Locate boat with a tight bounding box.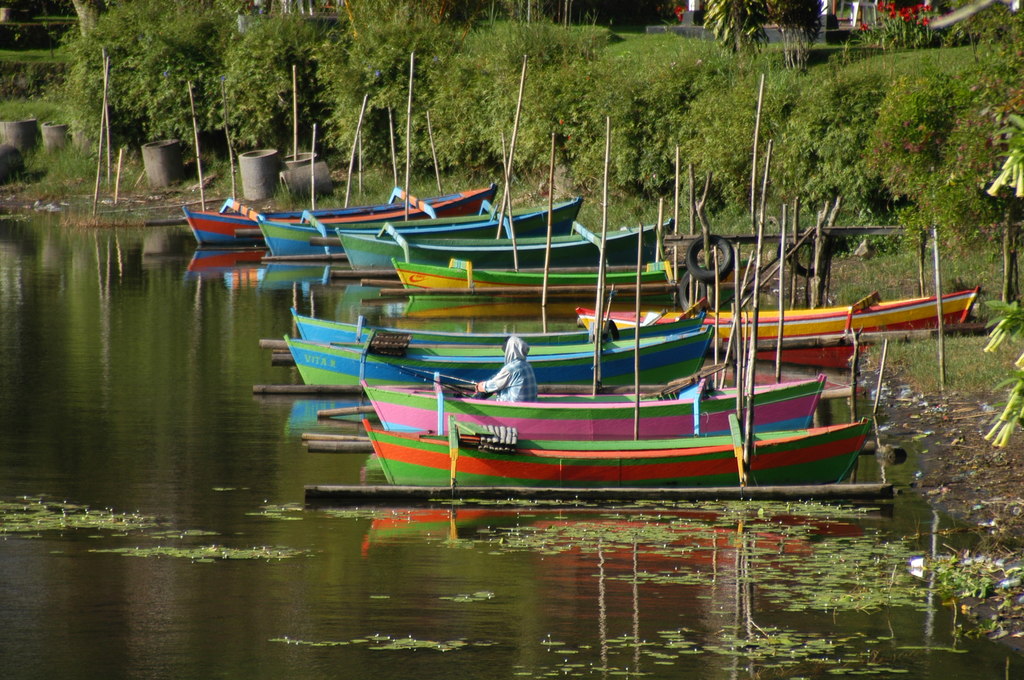
281:325:716:399.
